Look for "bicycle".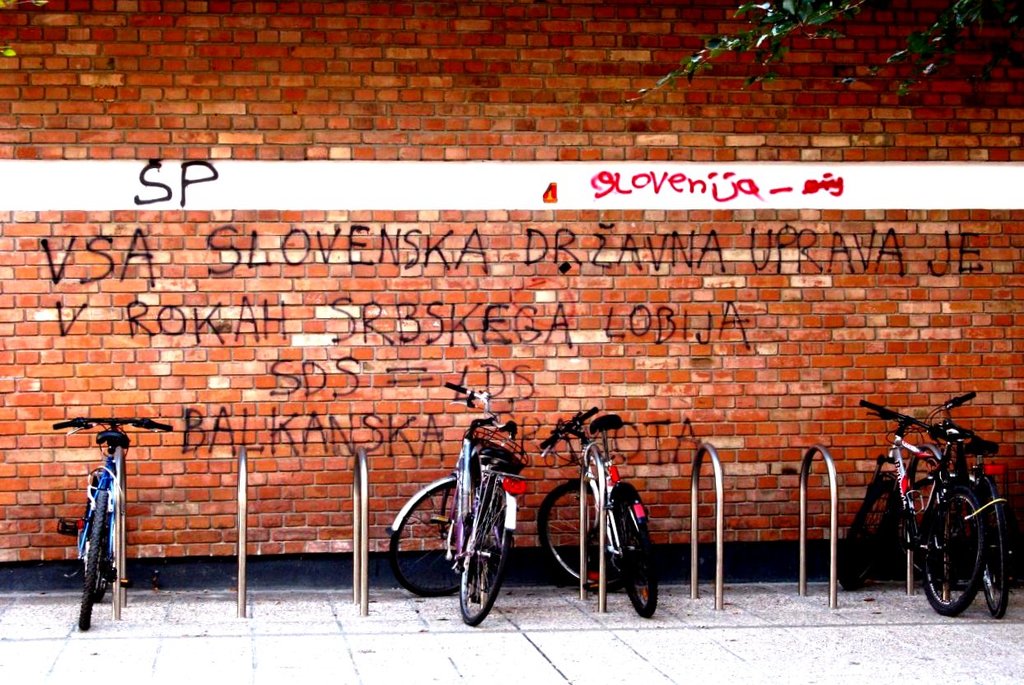
Found: box(50, 414, 165, 628).
